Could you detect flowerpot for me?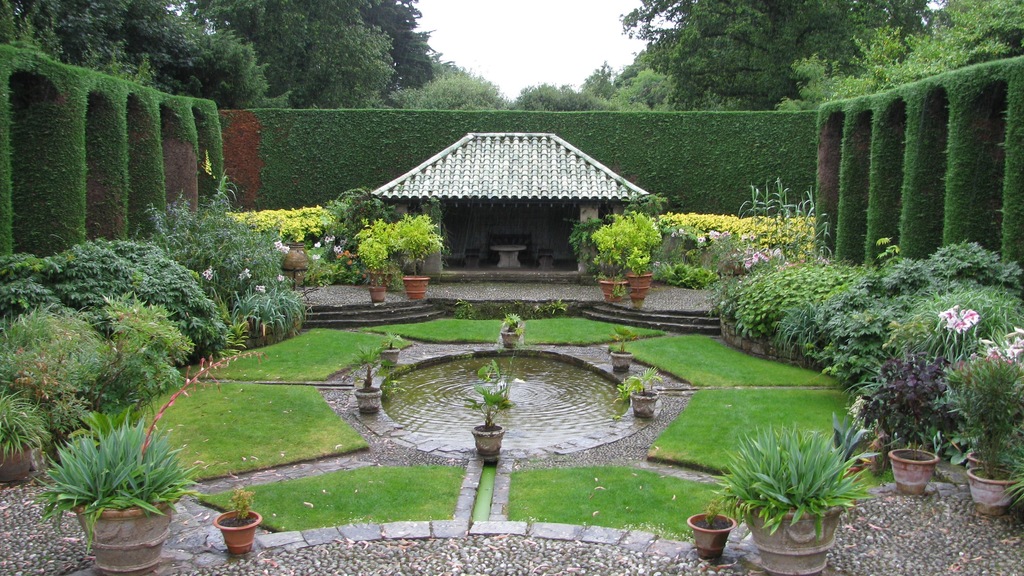
Detection result: {"x1": 380, "y1": 347, "x2": 402, "y2": 371}.
